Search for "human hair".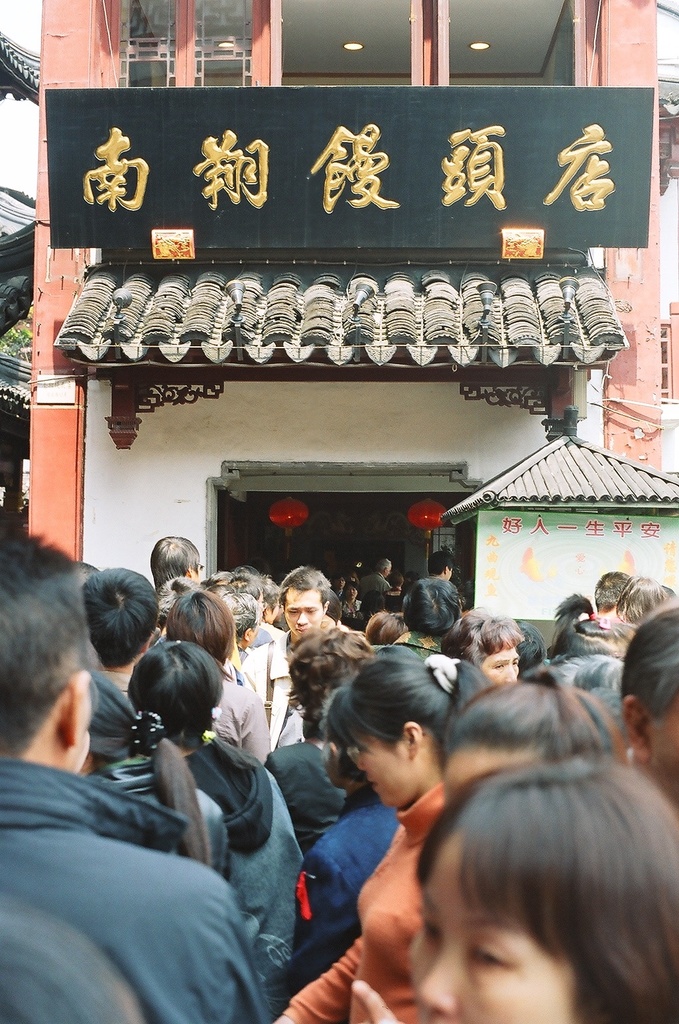
Found at Rect(288, 626, 371, 726).
